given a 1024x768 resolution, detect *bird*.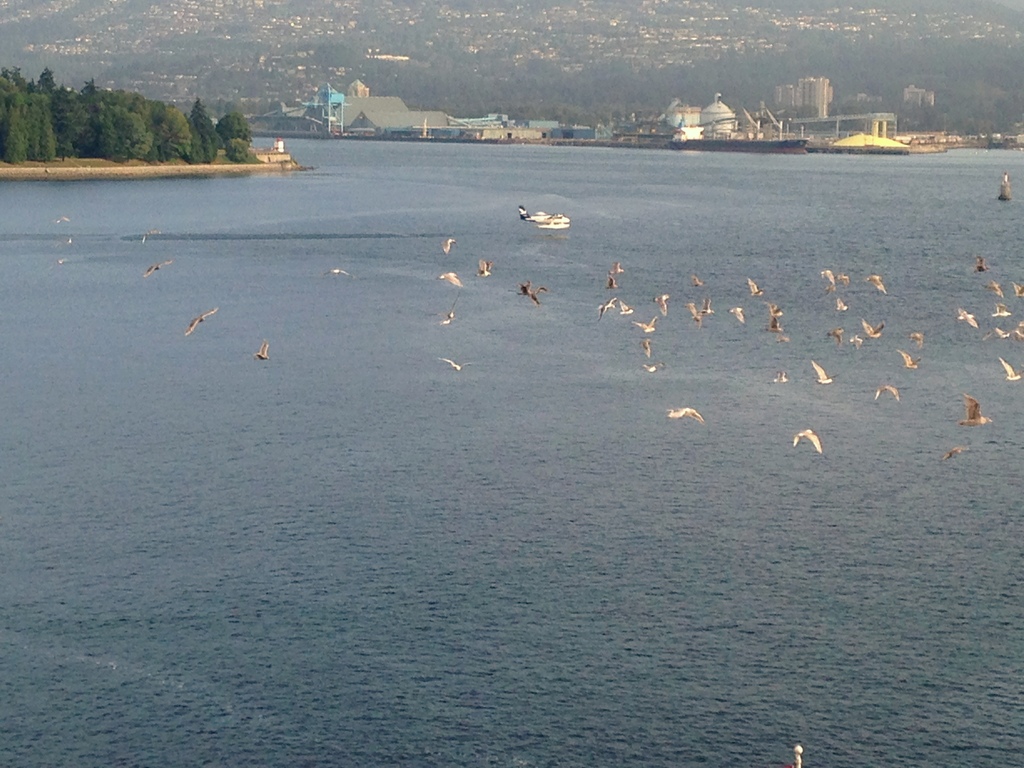
(143, 231, 164, 246).
